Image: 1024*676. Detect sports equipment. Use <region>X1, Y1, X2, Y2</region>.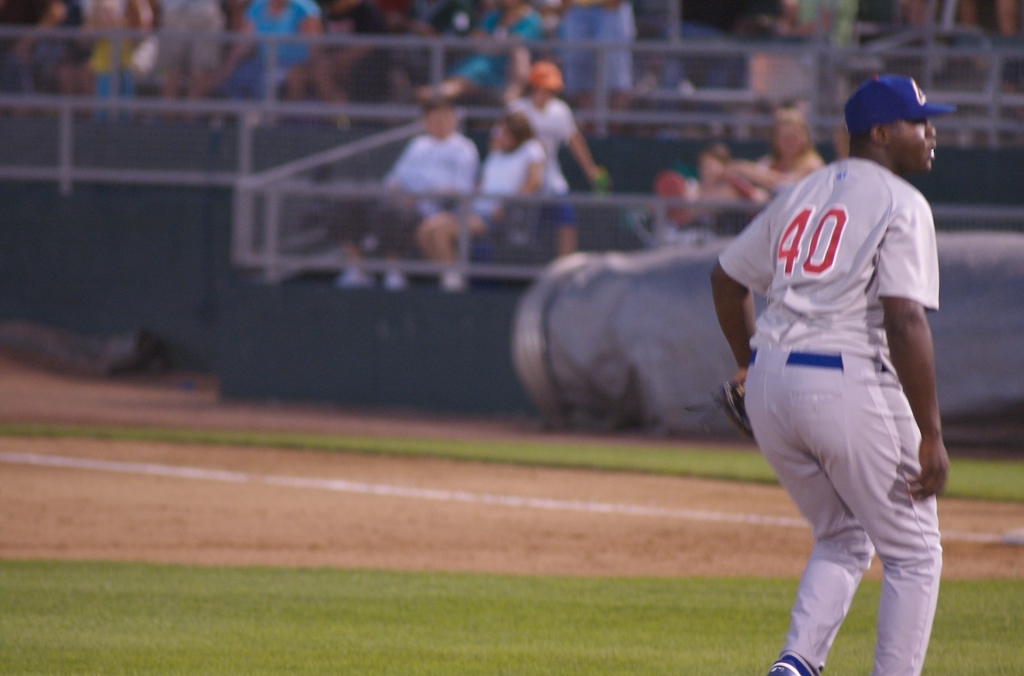
<region>763, 652, 813, 675</region>.
